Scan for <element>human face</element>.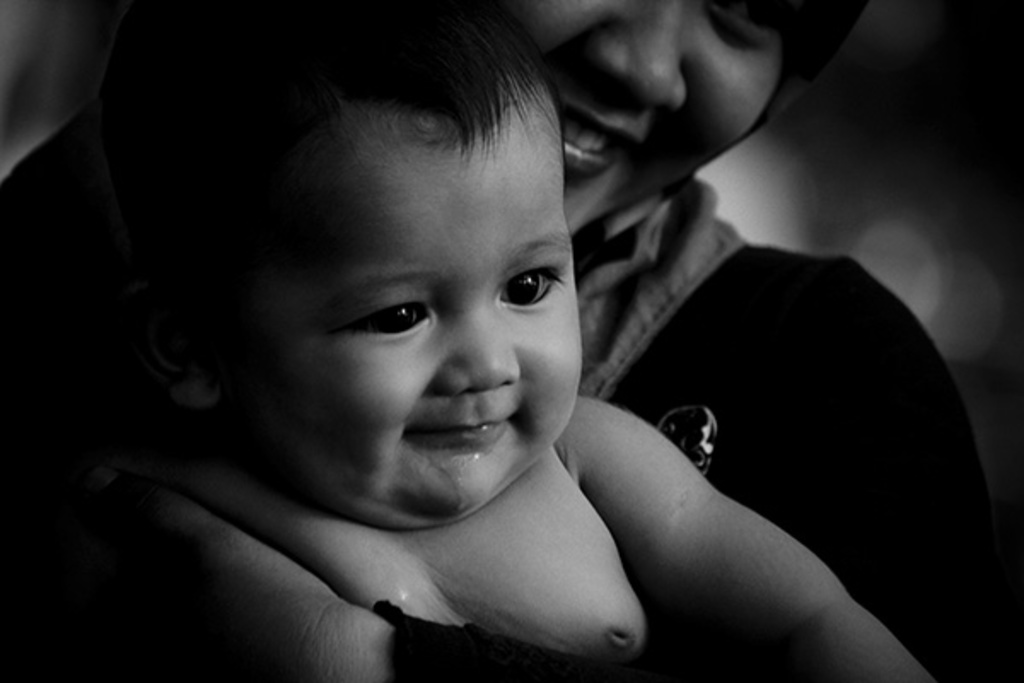
Scan result: pyautogui.locateOnScreen(515, 0, 797, 236).
